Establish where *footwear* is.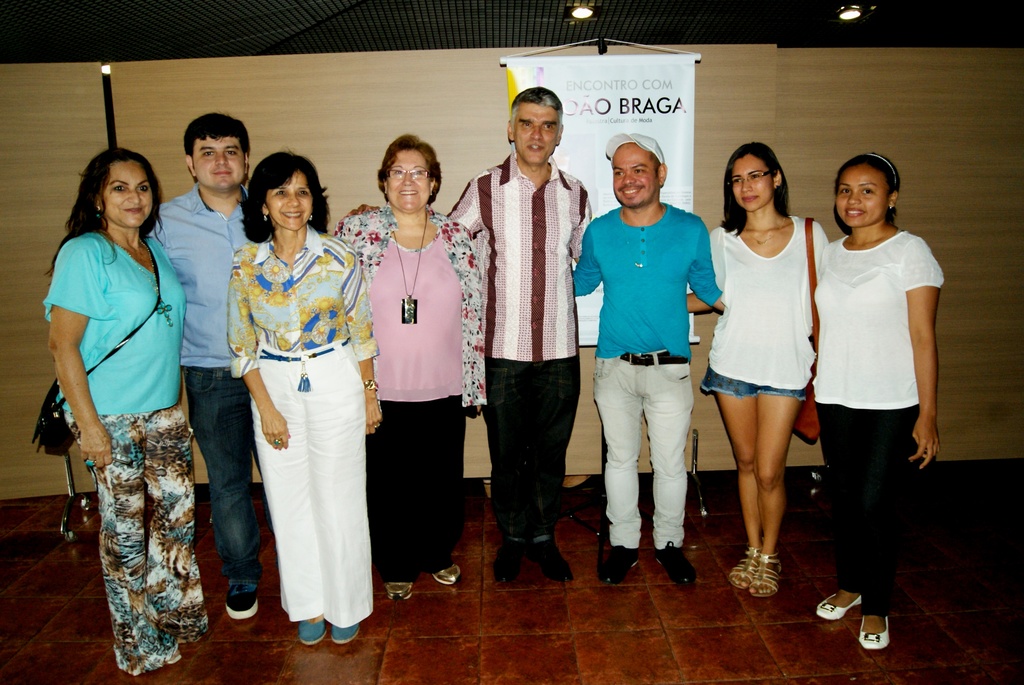
Established at {"left": 491, "top": 536, "right": 531, "bottom": 585}.
